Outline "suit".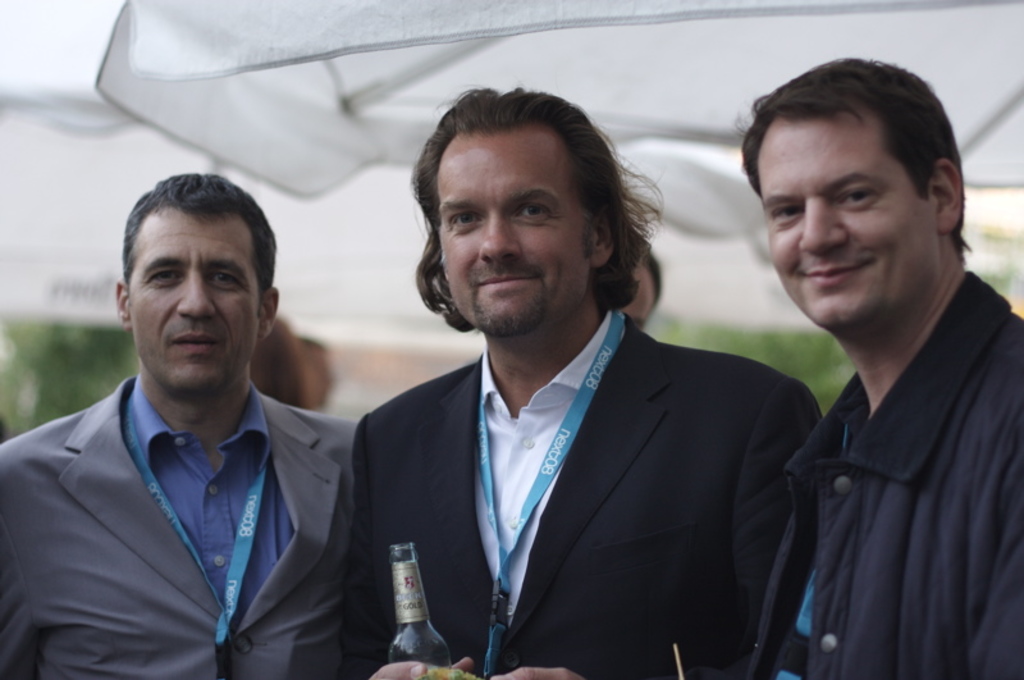
Outline: x1=0, y1=369, x2=361, y2=679.
